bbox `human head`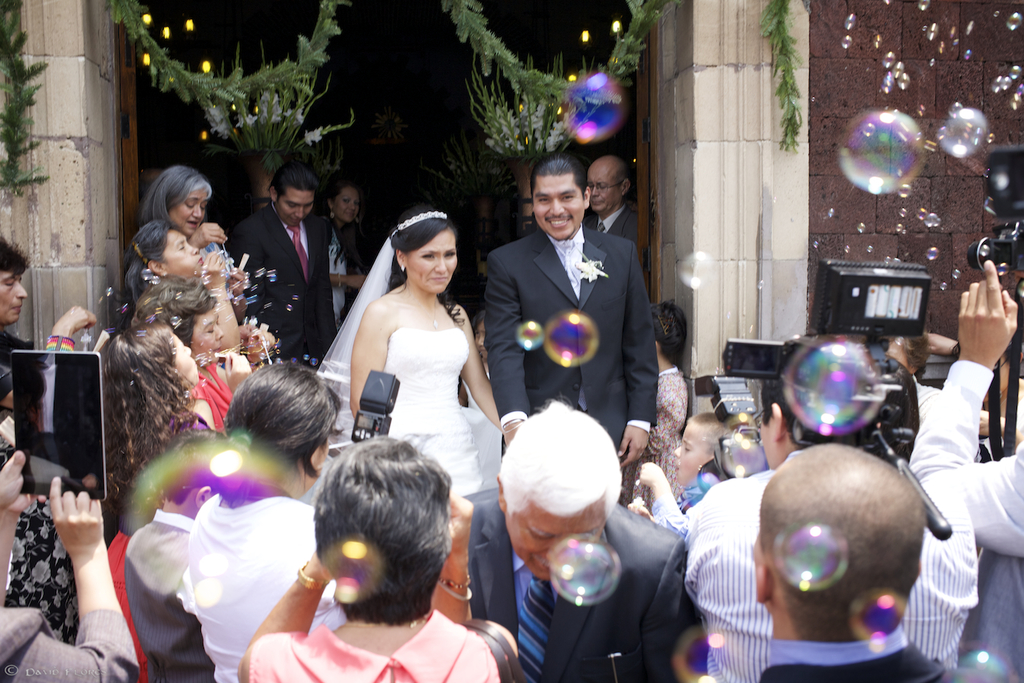
{"x1": 532, "y1": 154, "x2": 591, "y2": 240}
